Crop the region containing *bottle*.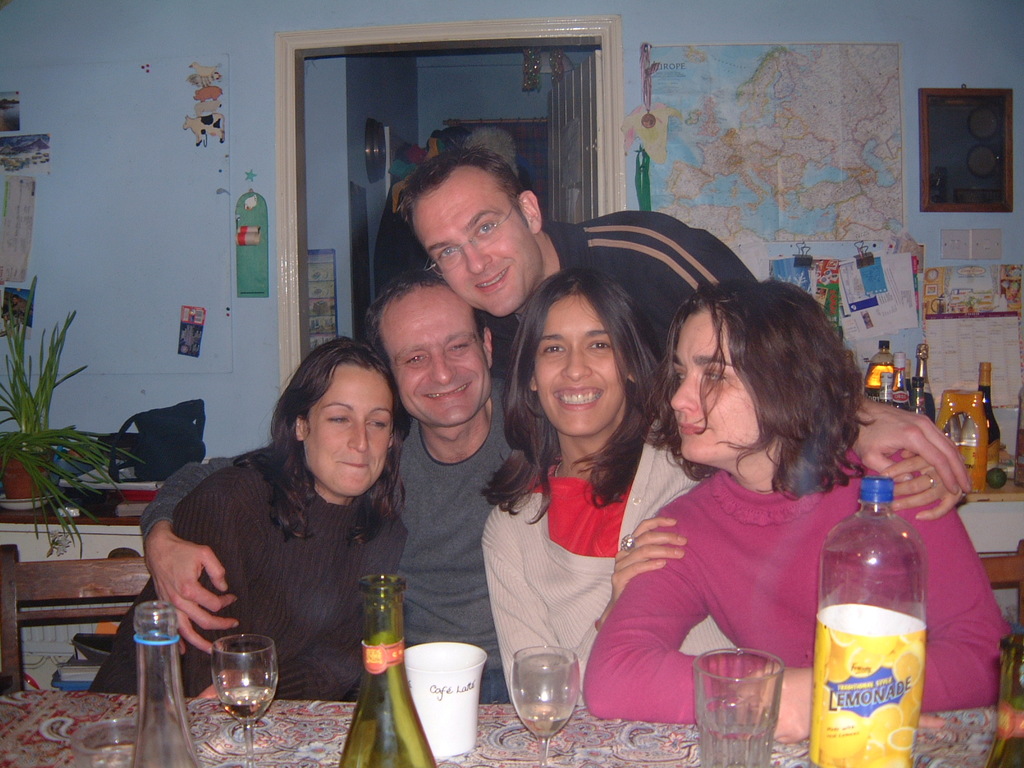
Crop region: detection(964, 359, 1000, 481).
